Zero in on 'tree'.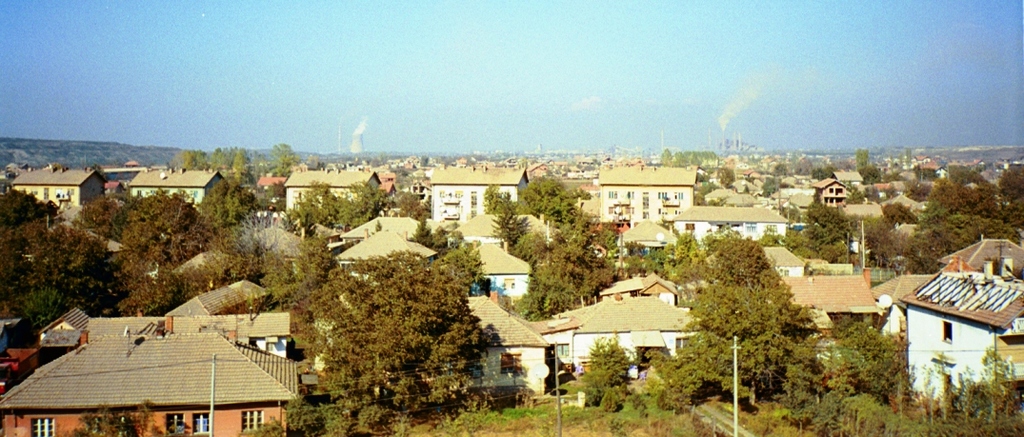
Zeroed in: 856,161,890,192.
